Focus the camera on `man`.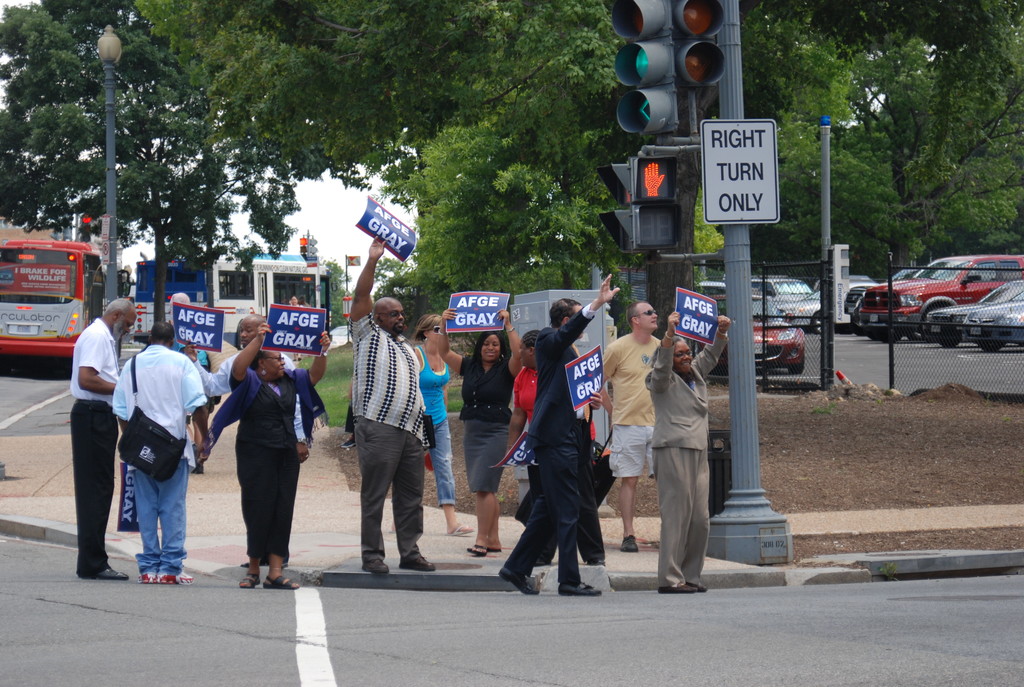
Focus region: (181, 310, 311, 568).
